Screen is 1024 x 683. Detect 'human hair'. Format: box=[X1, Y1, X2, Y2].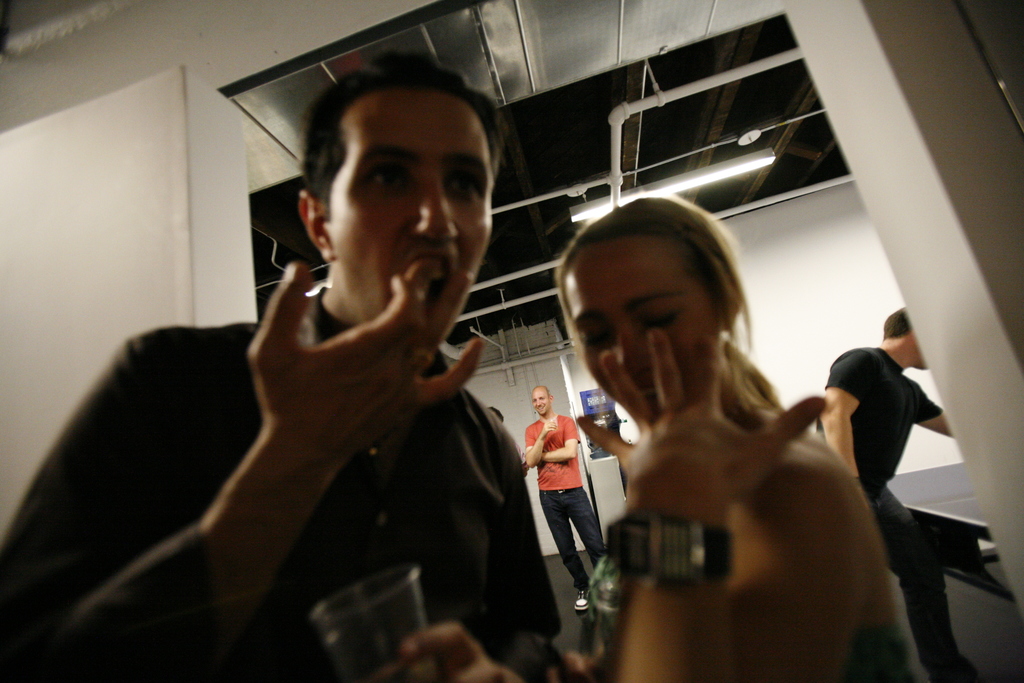
box=[882, 306, 913, 341].
